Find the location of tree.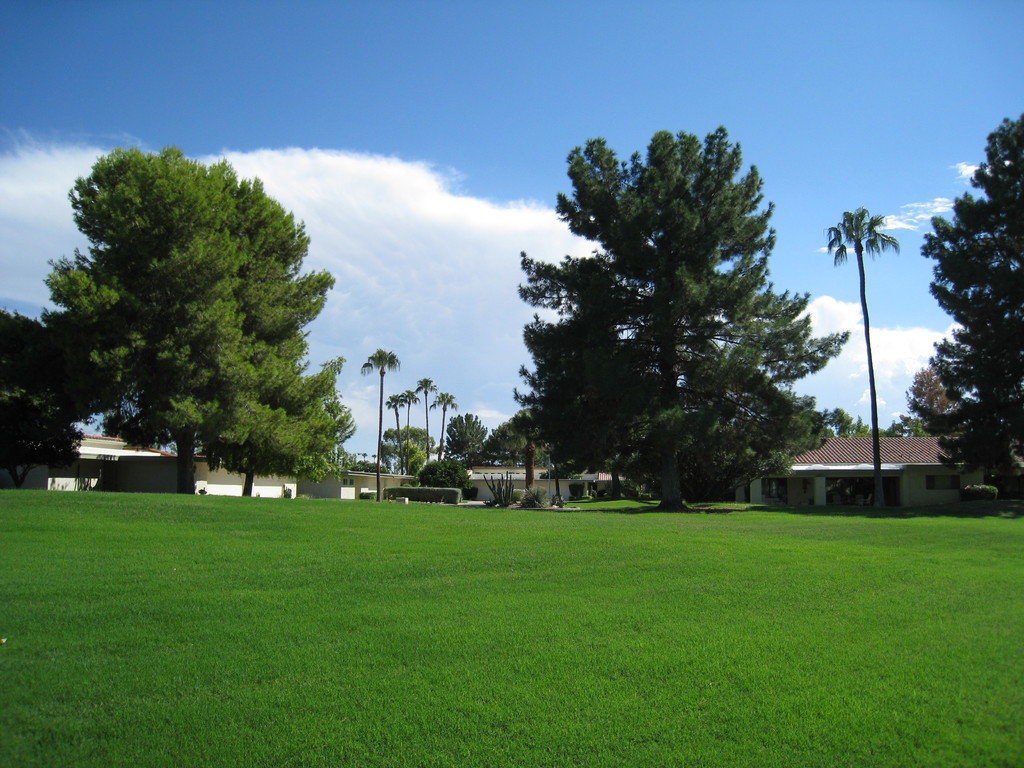
Location: {"left": 385, "top": 394, "right": 407, "bottom": 468}.
